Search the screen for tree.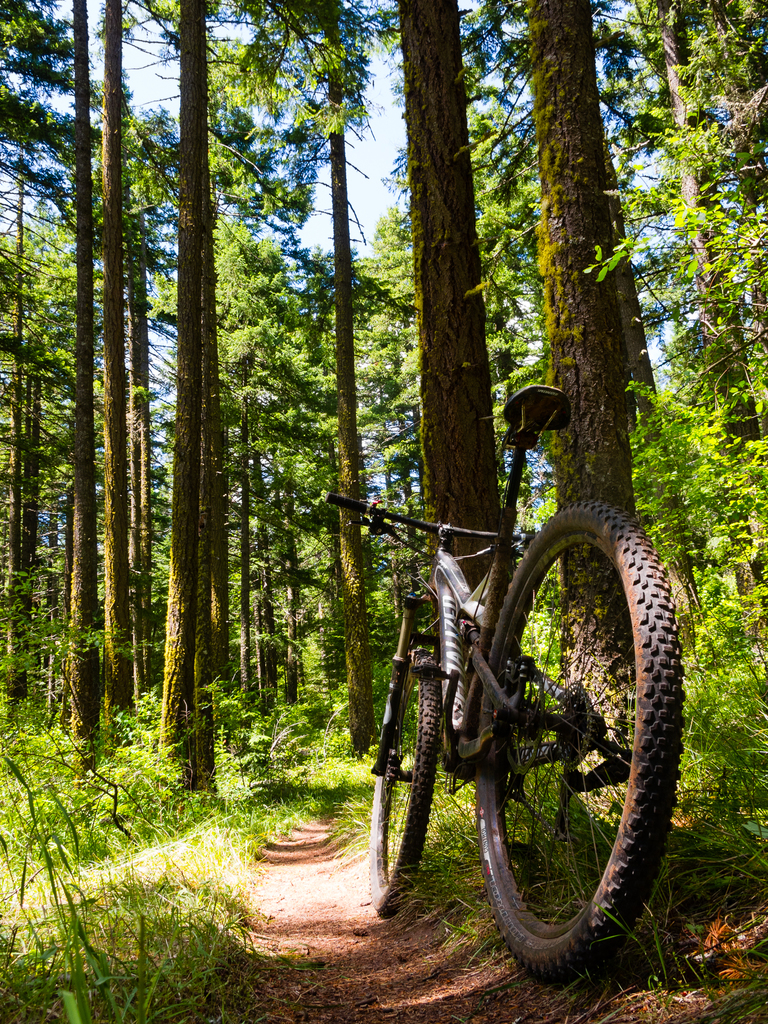
Found at (376, 0, 499, 774).
